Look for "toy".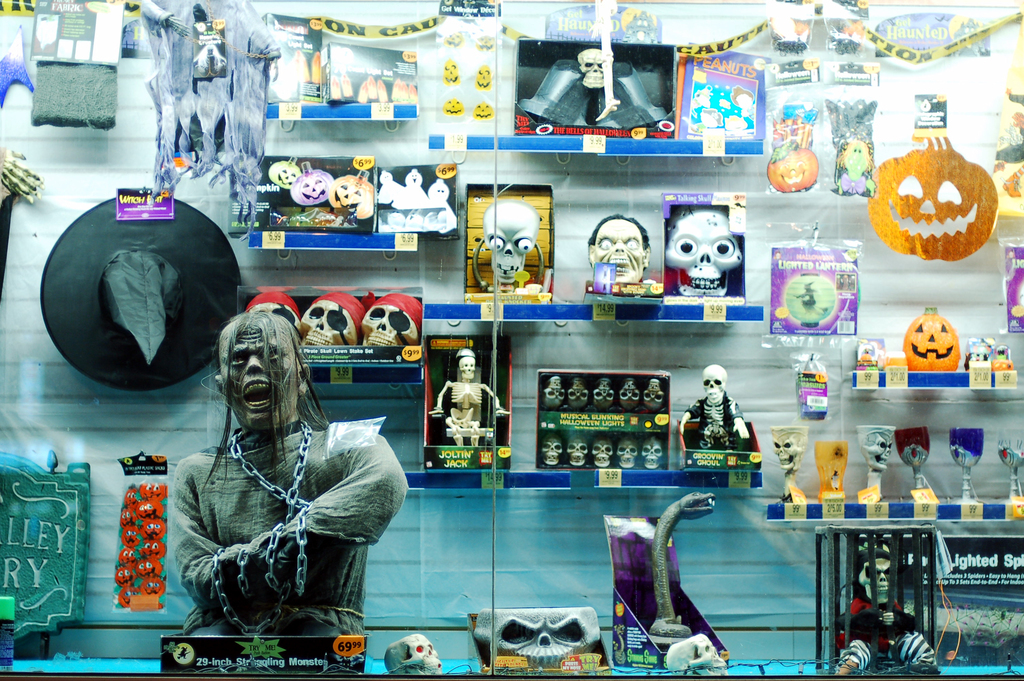
Found: 590/438/614/470.
